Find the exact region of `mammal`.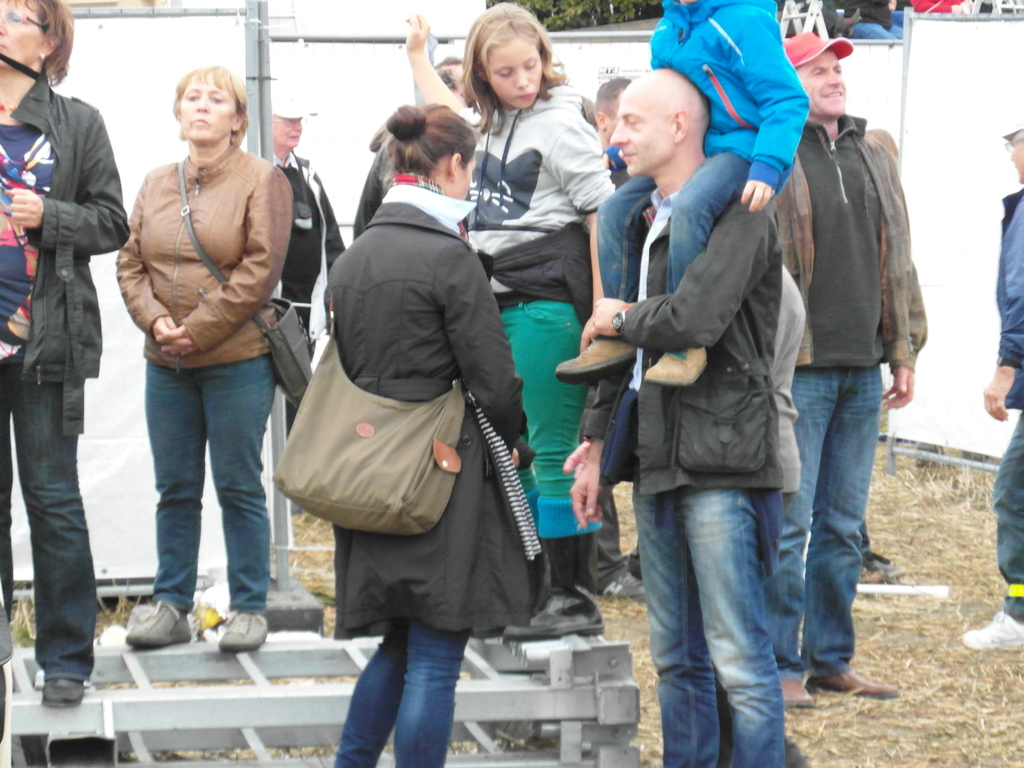
Exact region: [356,53,470,241].
